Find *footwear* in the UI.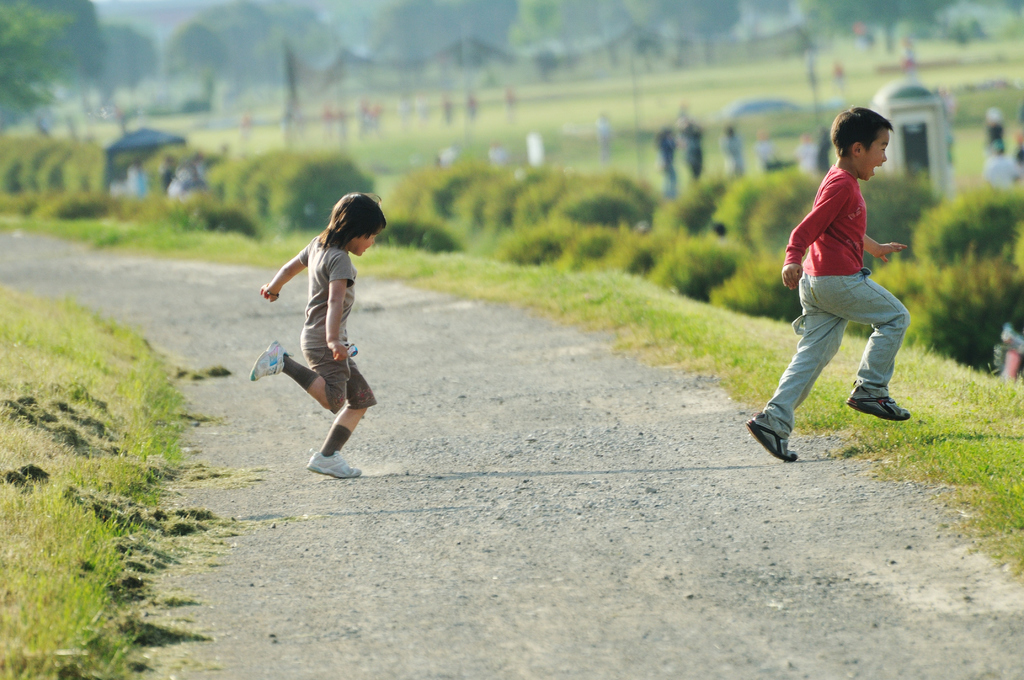
UI element at [left=309, top=451, right=360, bottom=474].
